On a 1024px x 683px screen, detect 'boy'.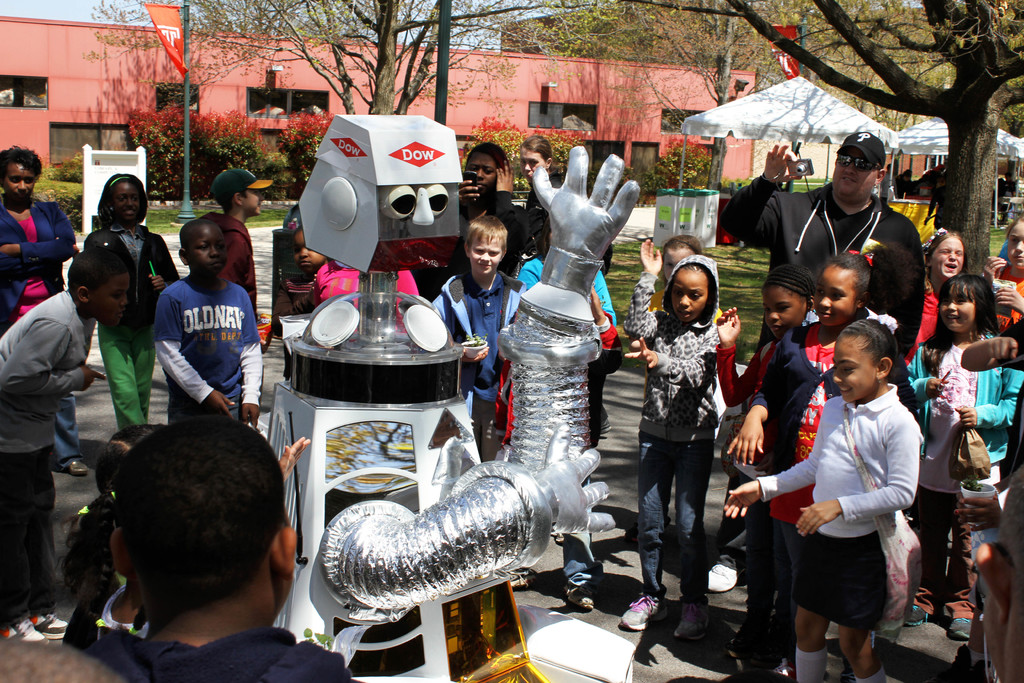
(left=432, top=214, right=525, bottom=464).
